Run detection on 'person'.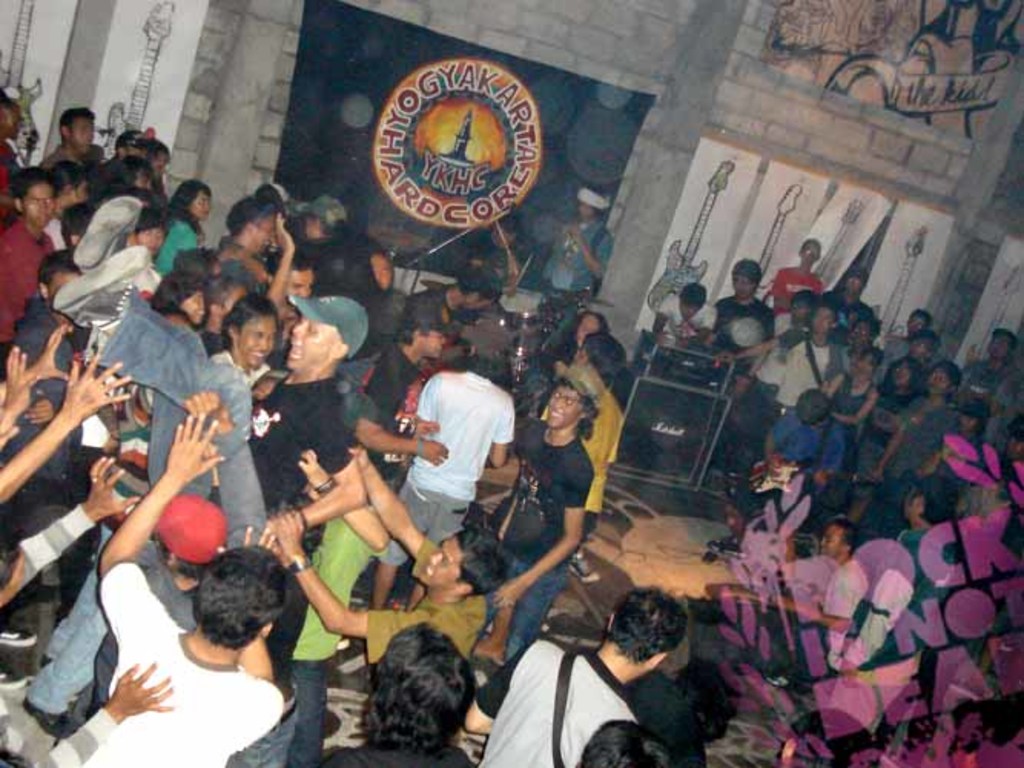
Result: bbox(788, 508, 852, 613).
